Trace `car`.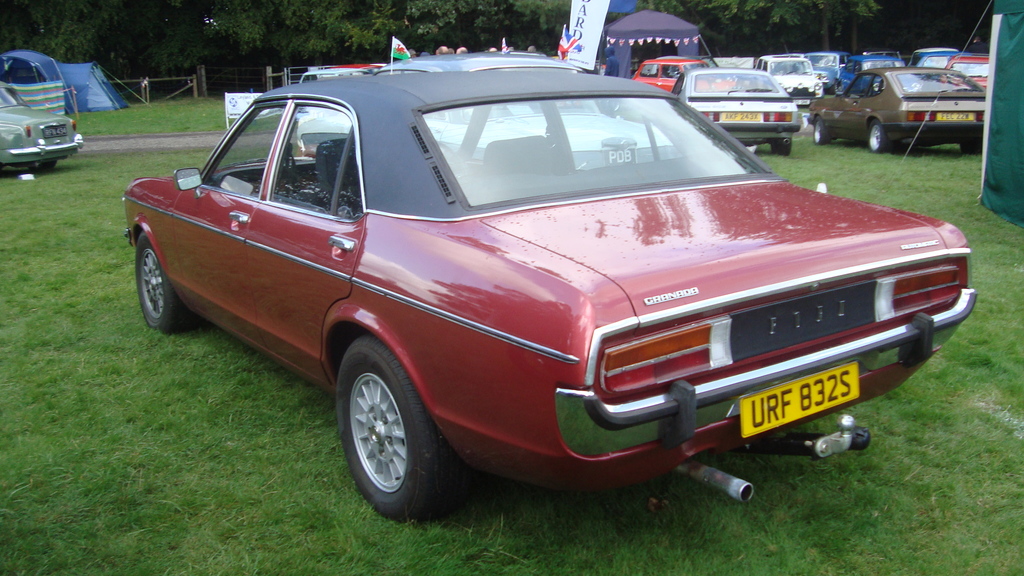
Traced to 831:56:915:93.
